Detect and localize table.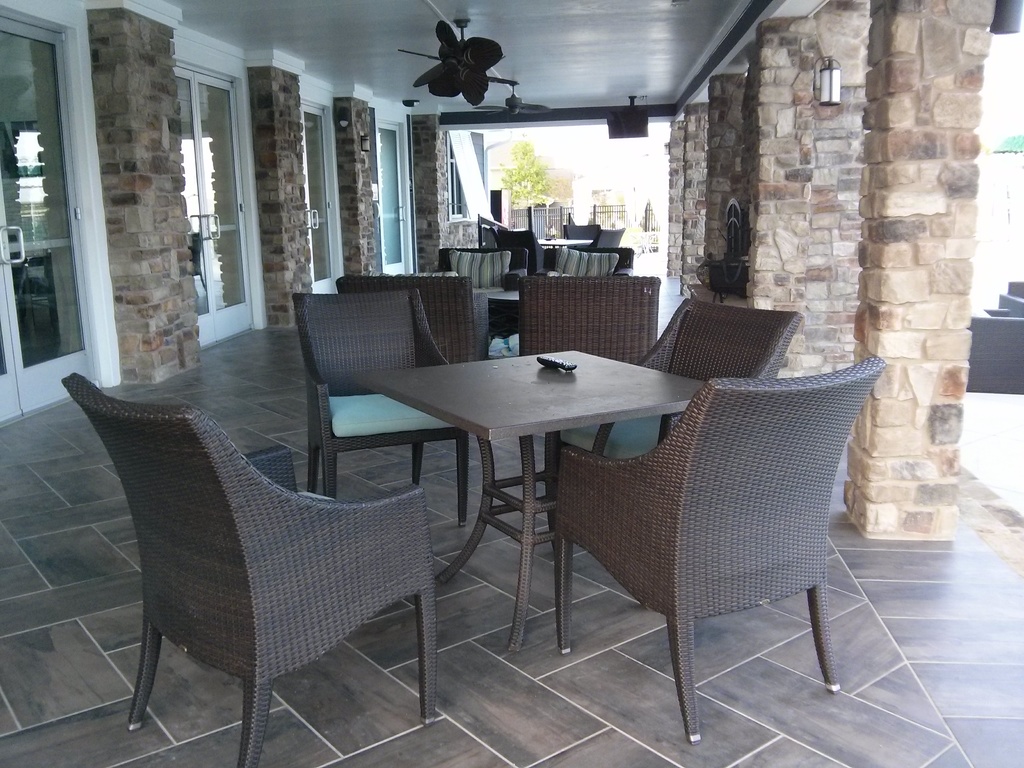
Localized at l=360, t=342, r=705, b=648.
